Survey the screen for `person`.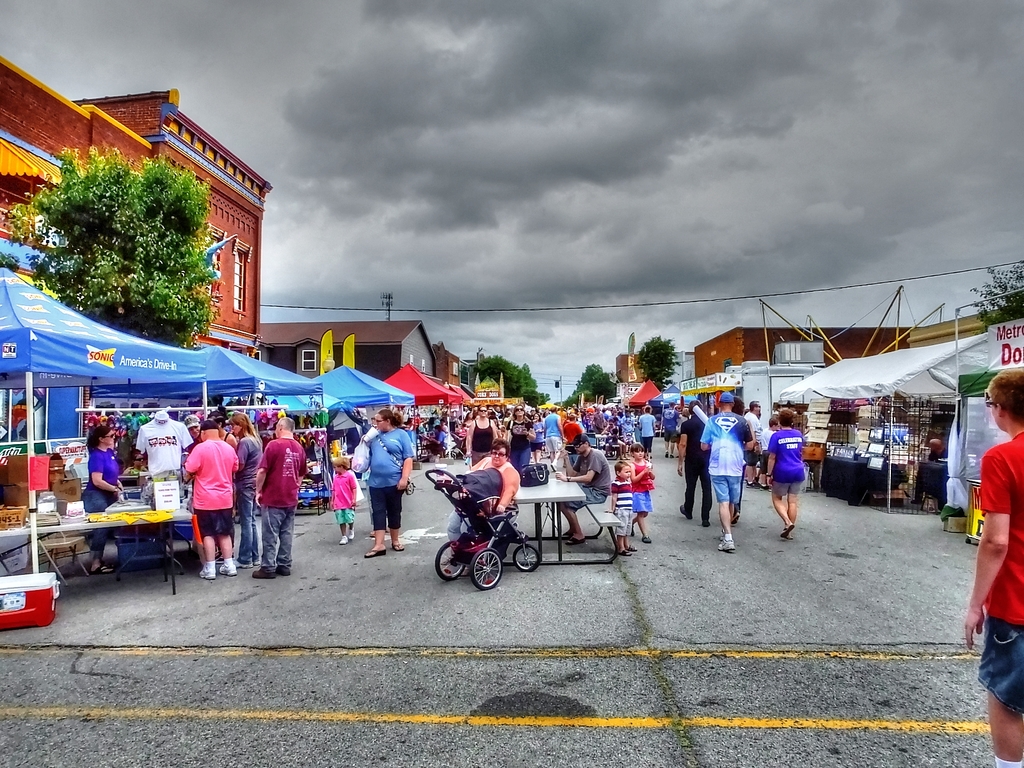
Survey found: Rect(765, 419, 777, 443).
